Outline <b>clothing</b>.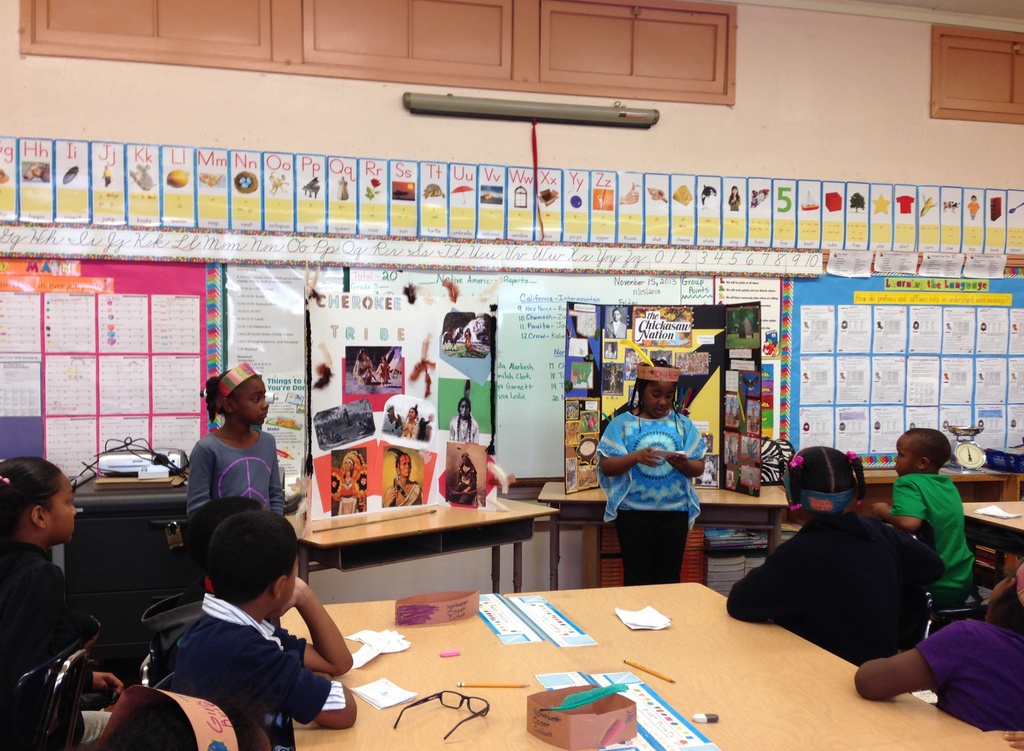
Outline: [335,481,361,497].
